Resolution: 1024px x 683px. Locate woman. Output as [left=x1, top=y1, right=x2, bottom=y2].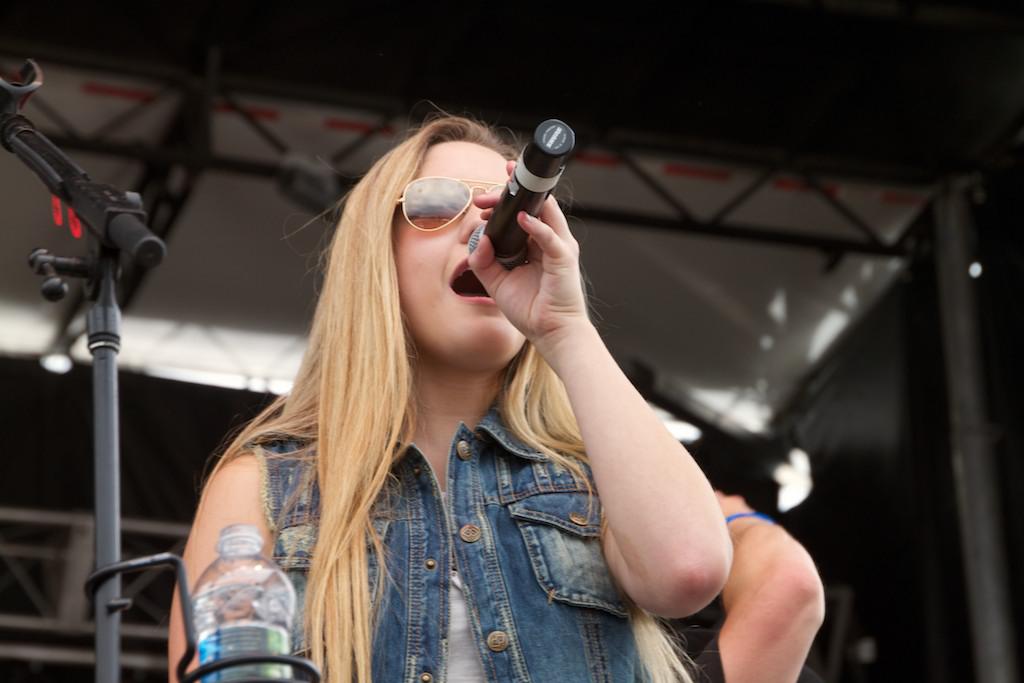
[left=160, top=73, right=729, bottom=671].
